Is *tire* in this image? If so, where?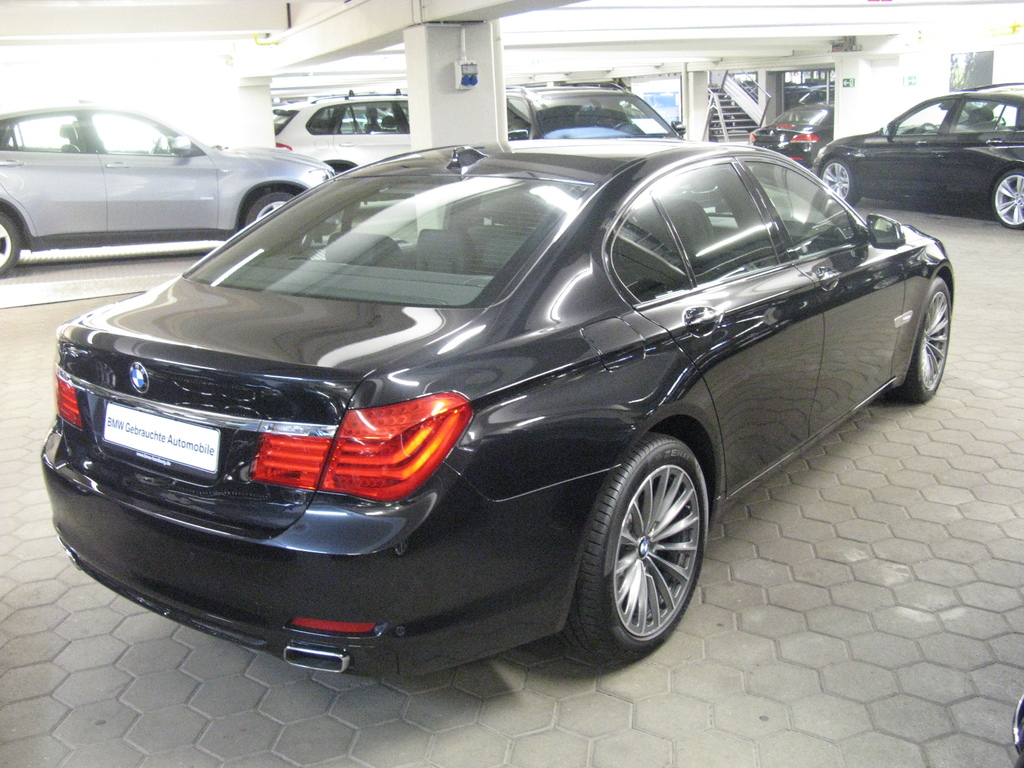
Yes, at (x1=904, y1=280, x2=951, y2=401).
